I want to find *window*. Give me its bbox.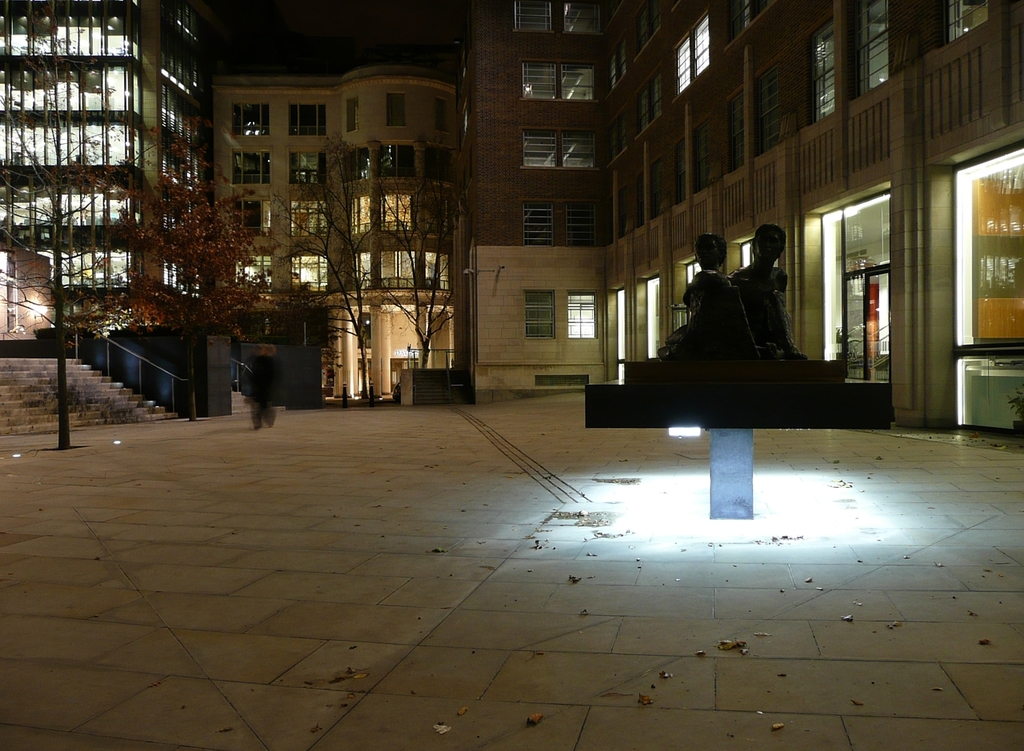
bbox=[382, 190, 409, 239].
